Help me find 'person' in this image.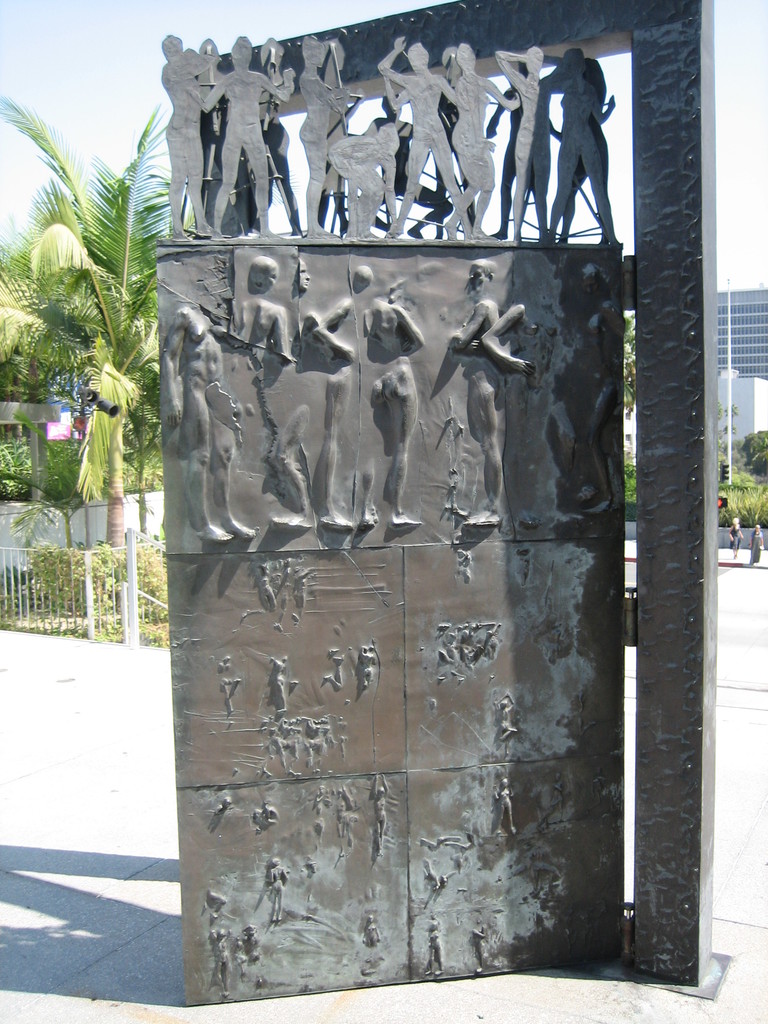
Found it: {"x1": 520, "y1": 22, "x2": 625, "y2": 262}.
